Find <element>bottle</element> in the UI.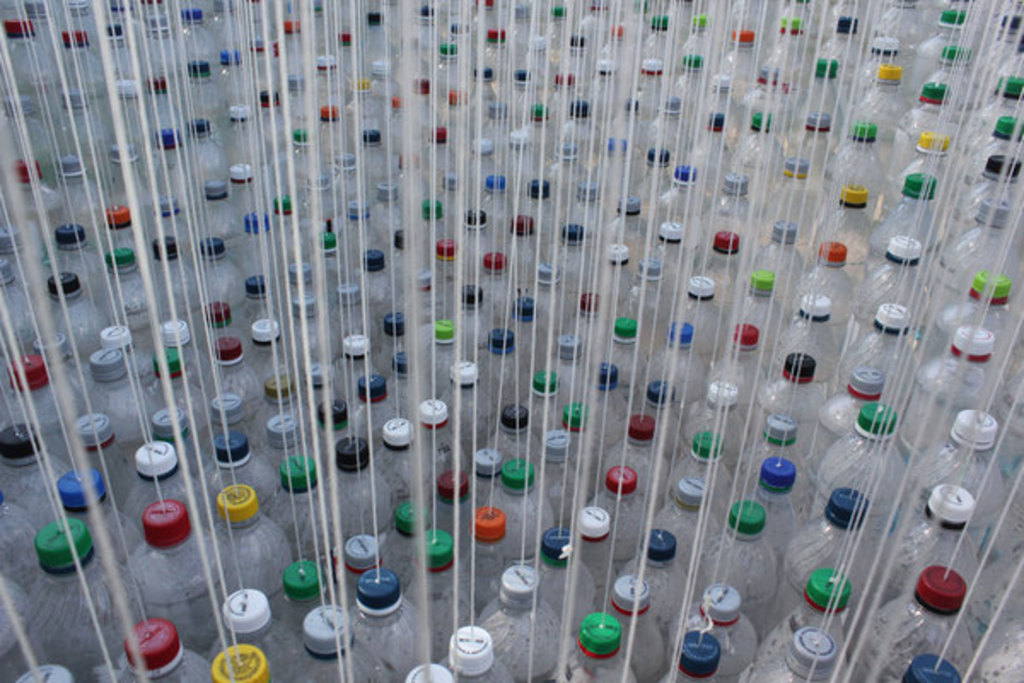
UI element at [x1=737, y1=271, x2=783, y2=353].
